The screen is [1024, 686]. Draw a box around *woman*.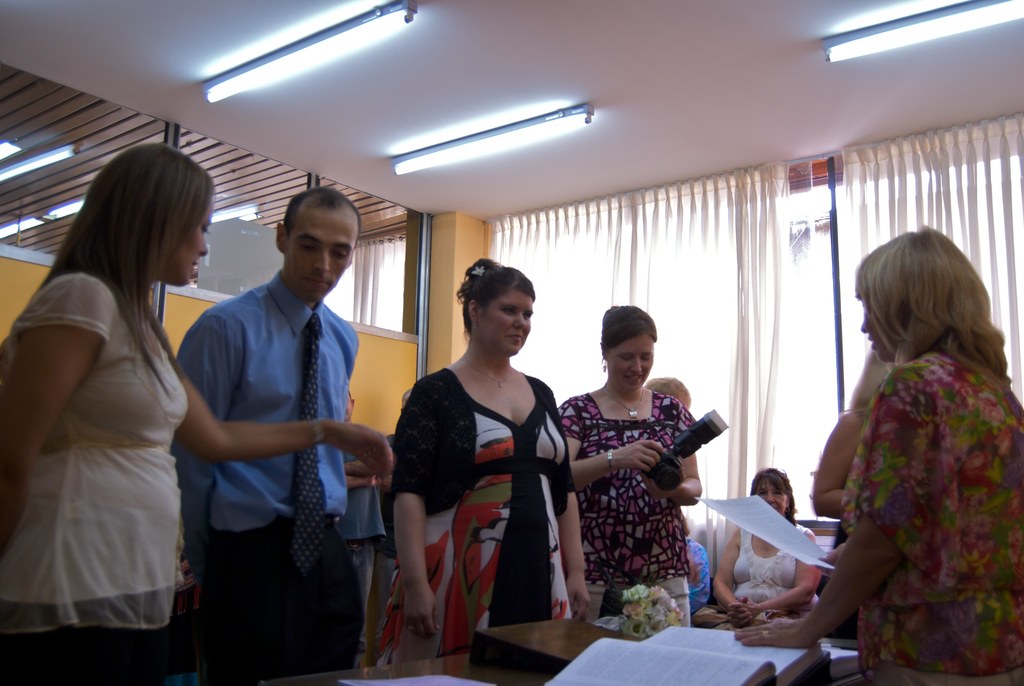
705:463:821:633.
